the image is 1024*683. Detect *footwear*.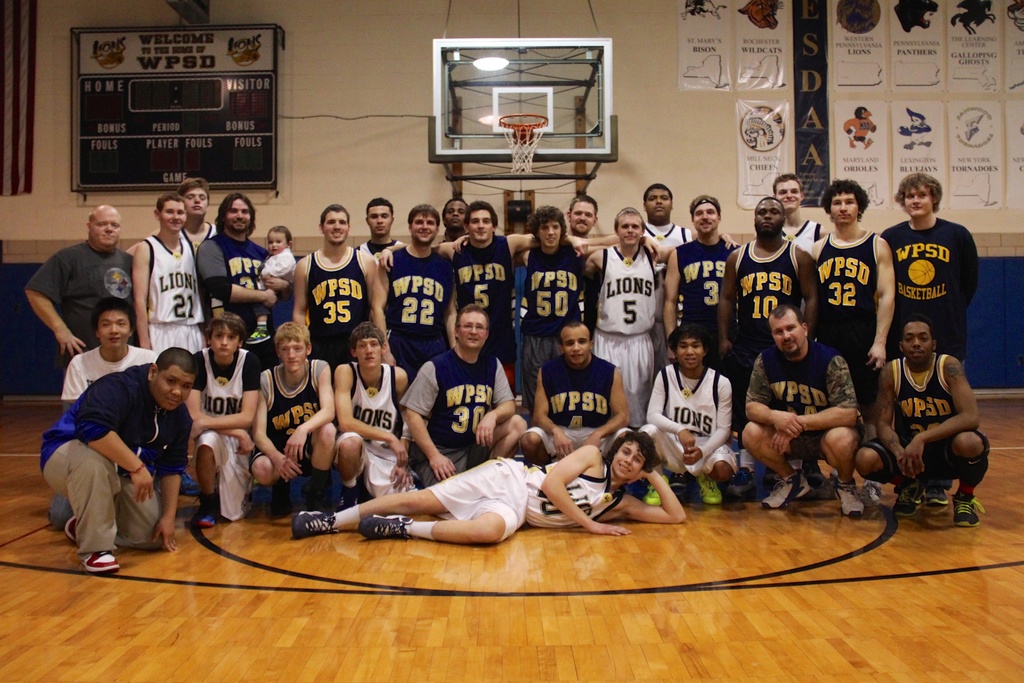
Detection: bbox=[358, 511, 412, 541].
